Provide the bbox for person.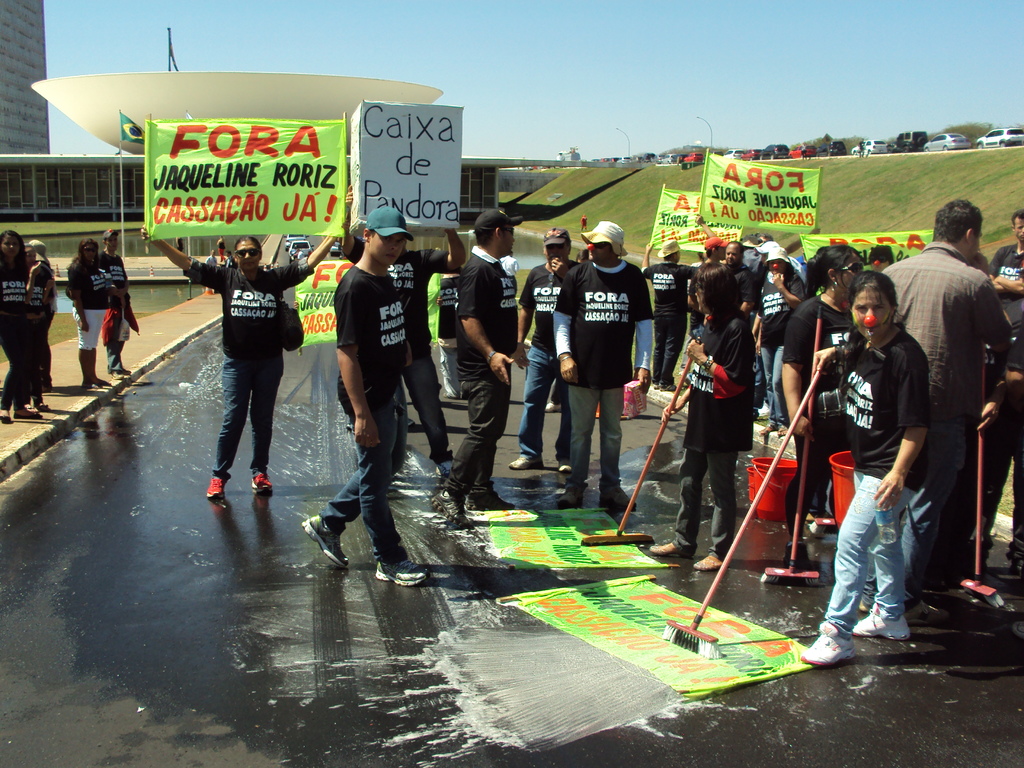
<region>515, 227, 584, 471</region>.
